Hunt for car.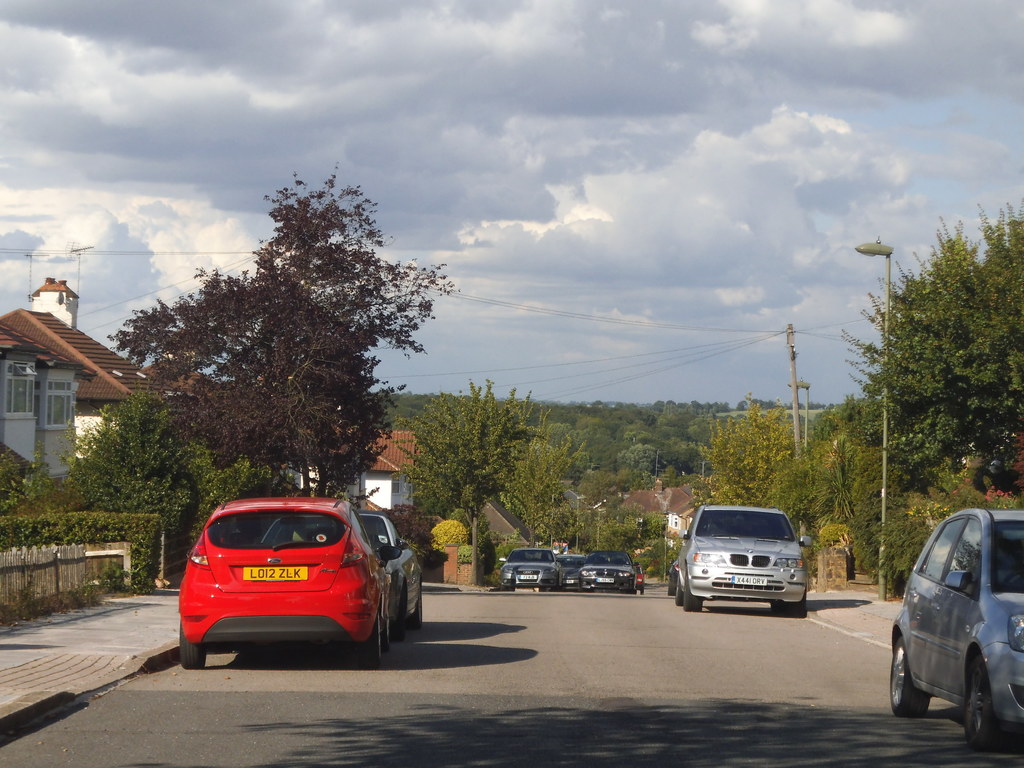
Hunted down at Rect(497, 549, 561, 591).
